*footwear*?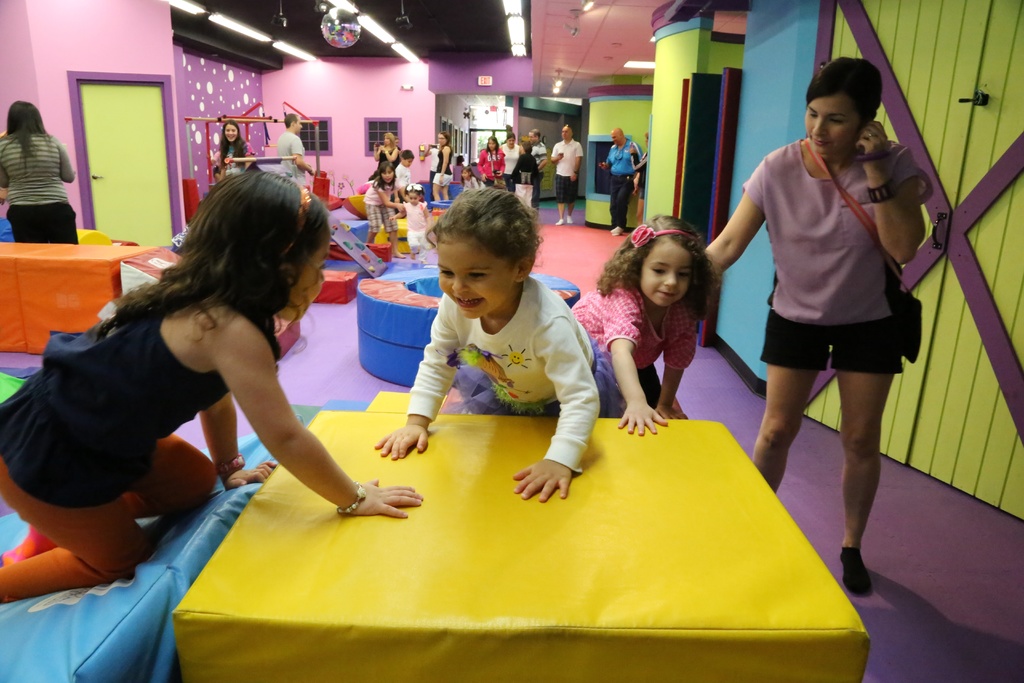
(left=612, top=225, right=622, bottom=238)
